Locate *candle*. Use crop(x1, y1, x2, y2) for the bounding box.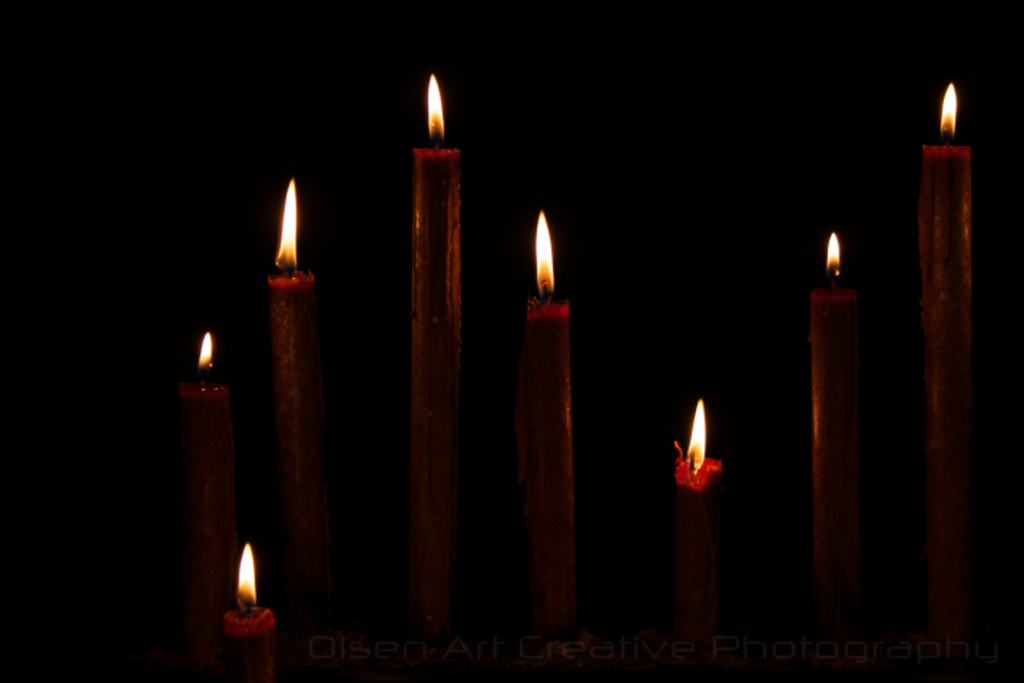
crop(264, 179, 332, 682).
